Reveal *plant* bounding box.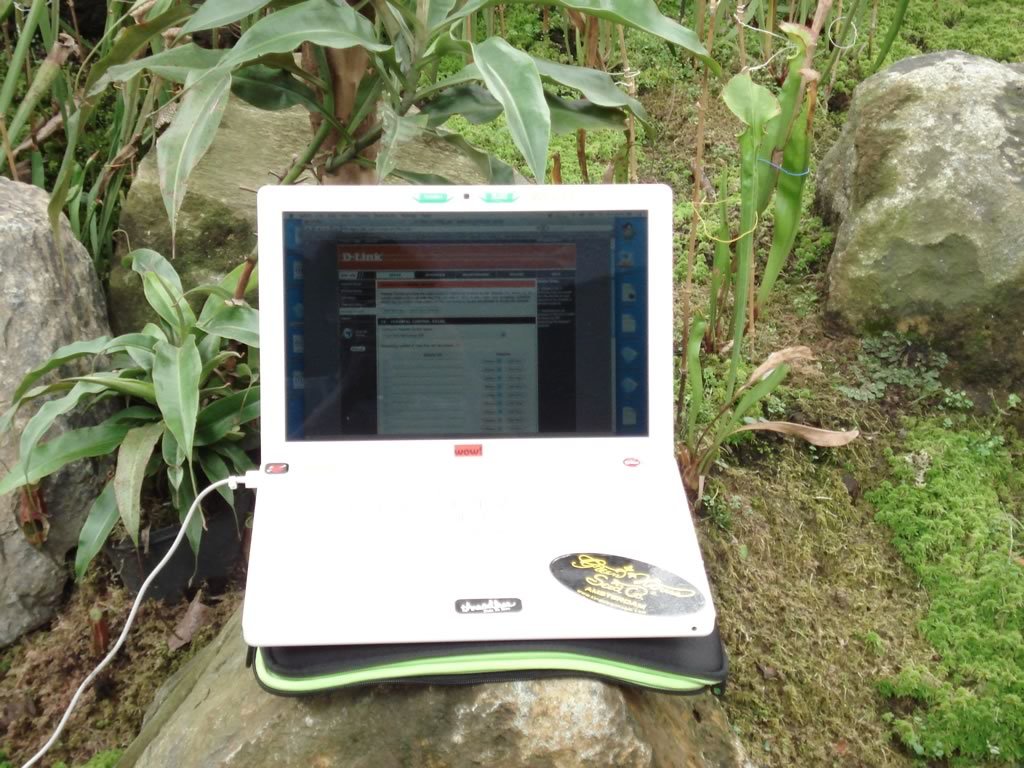
Revealed: <region>10, 219, 269, 699</region>.
